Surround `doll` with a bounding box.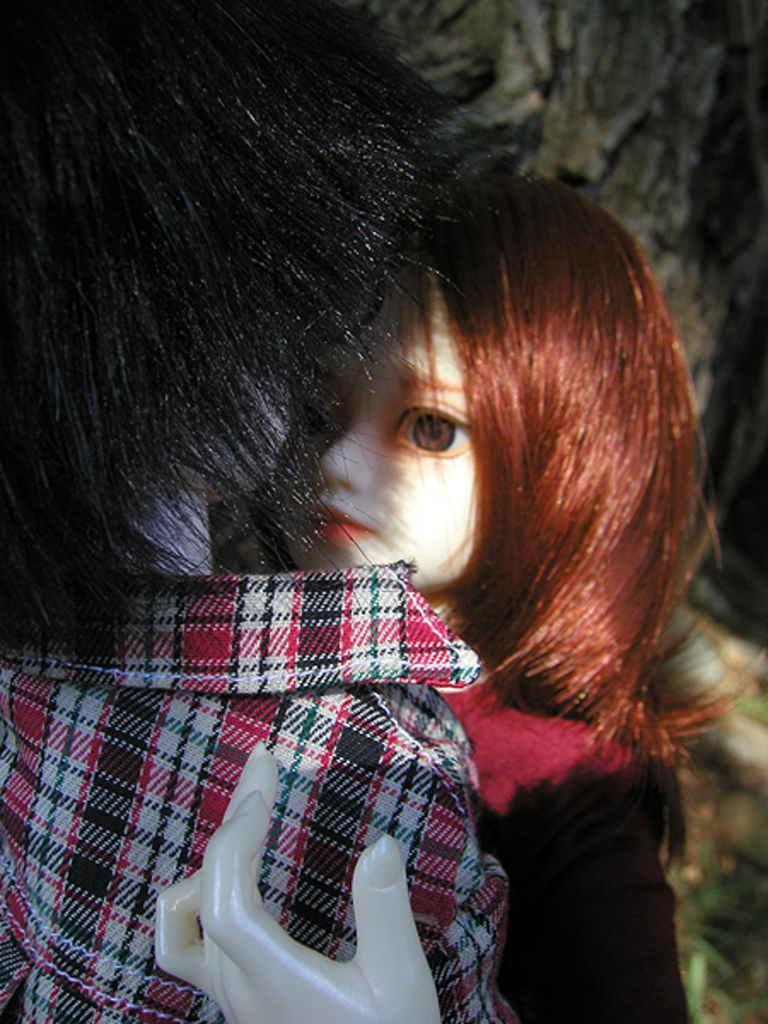
[x1=19, y1=60, x2=719, y2=993].
